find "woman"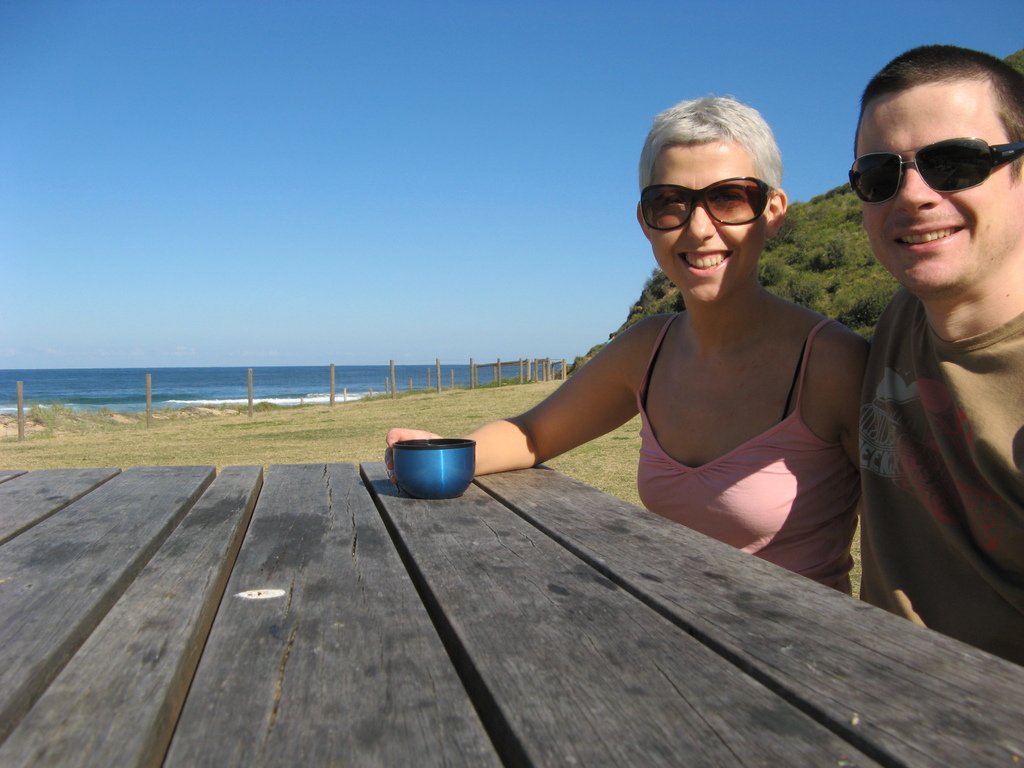
detection(375, 95, 872, 605)
